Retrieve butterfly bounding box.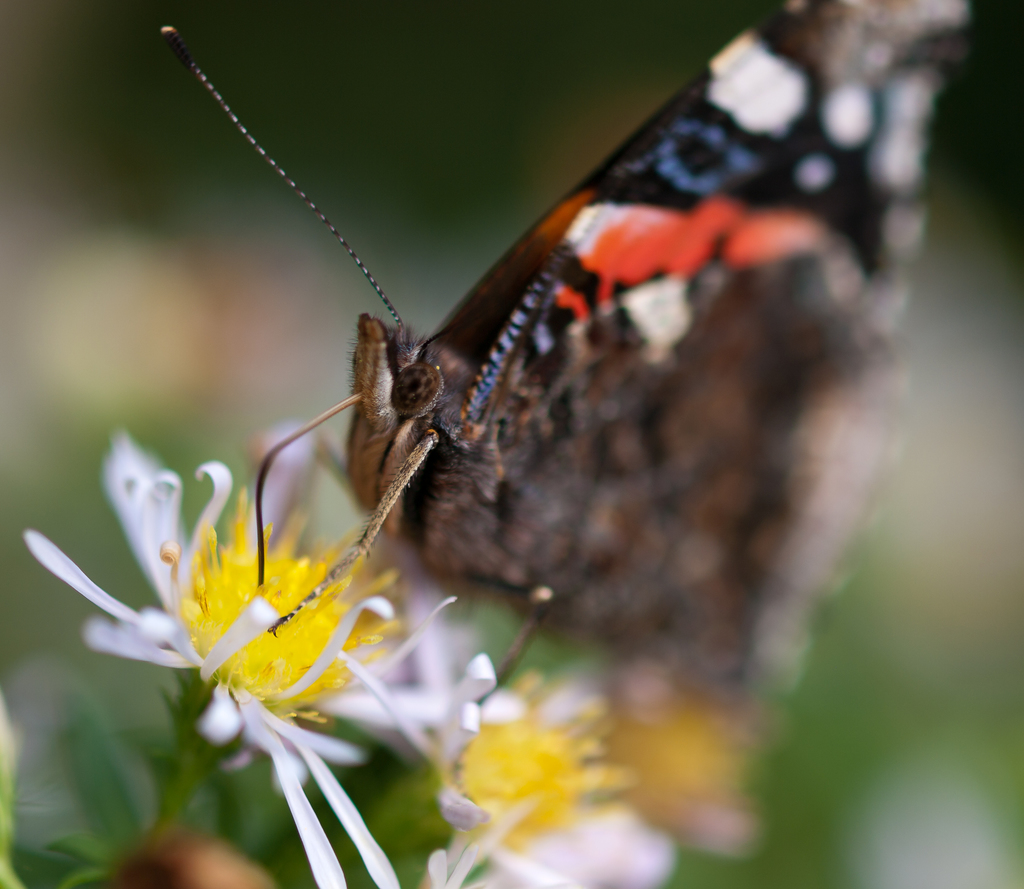
Bounding box: {"left": 125, "top": 1, "right": 944, "bottom": 765}.
